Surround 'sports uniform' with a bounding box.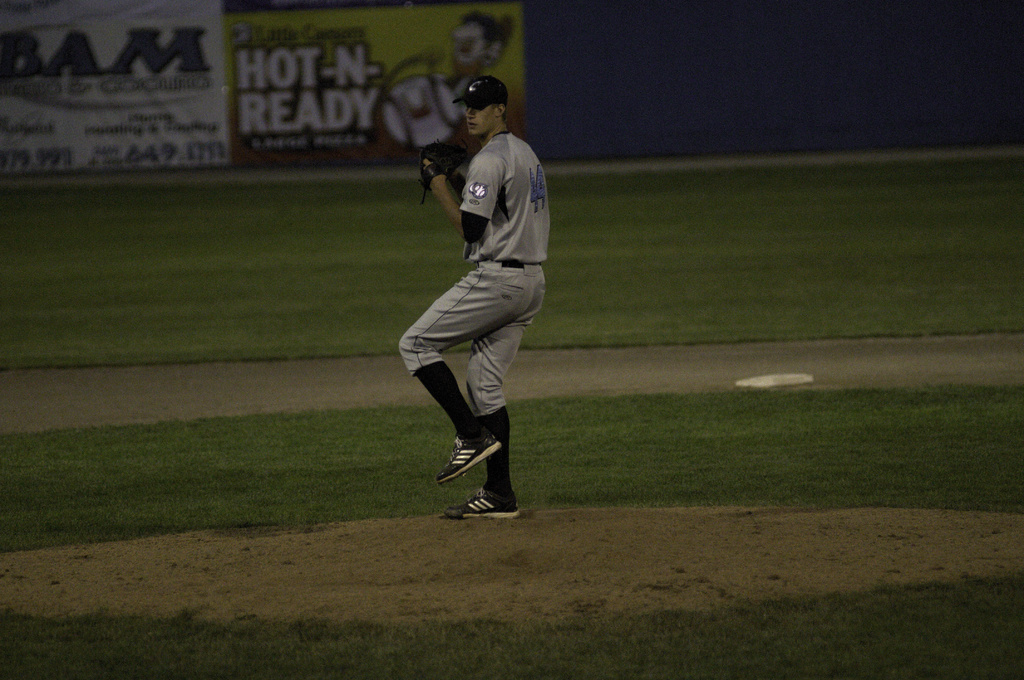
404:72:560:519.
